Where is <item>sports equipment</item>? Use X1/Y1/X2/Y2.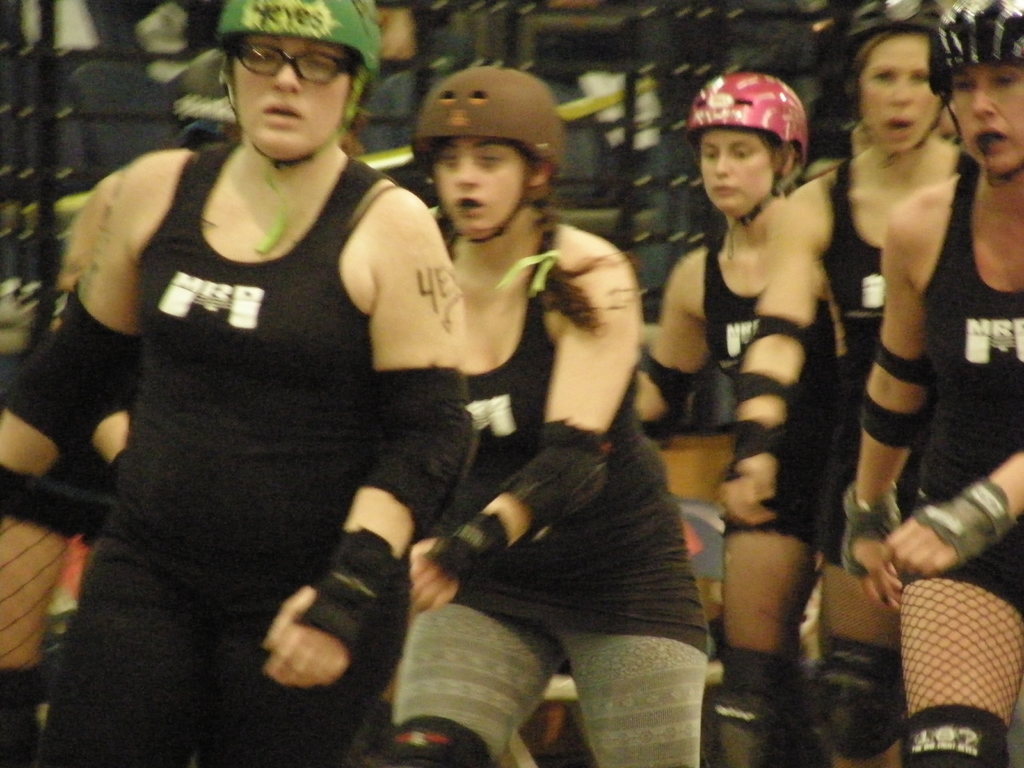
303/524/397/657.
